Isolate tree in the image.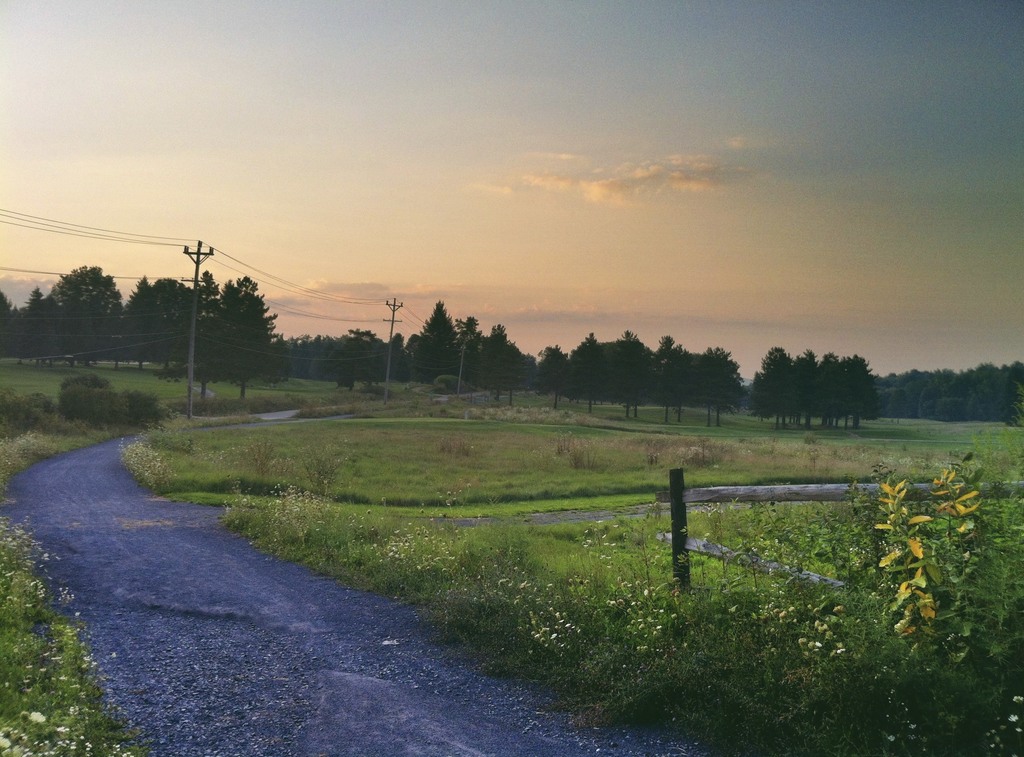
Isolated region: l=890, t=375, r=936, b=420.
